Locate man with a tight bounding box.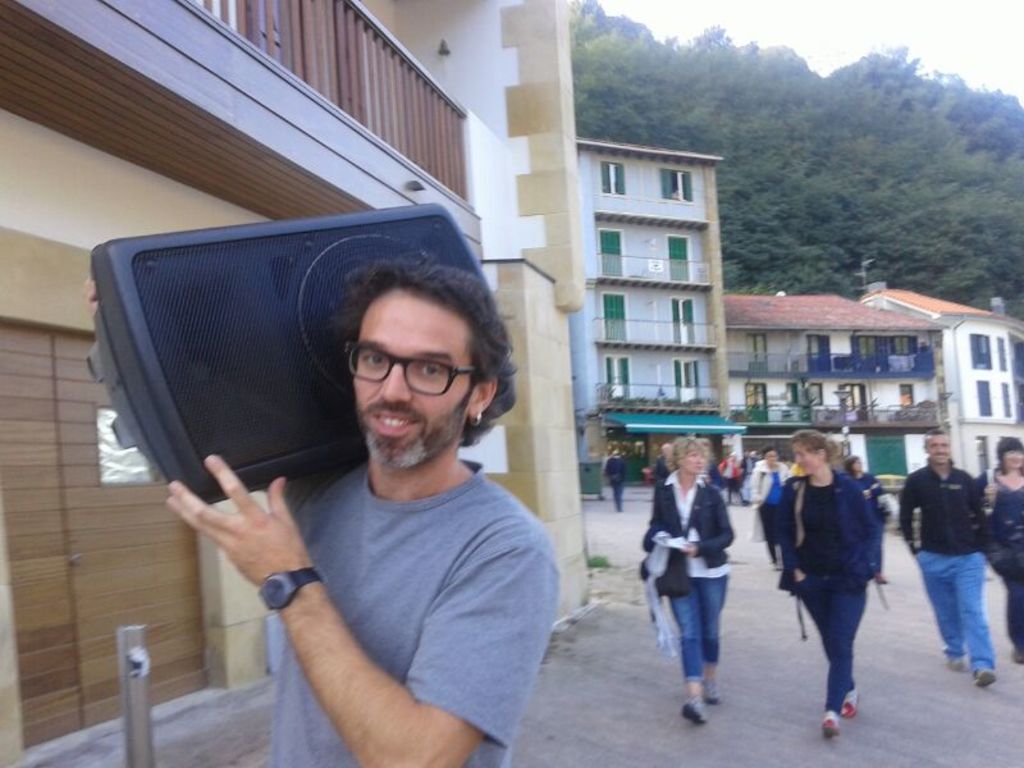
region(740, 448, 762, 506).
